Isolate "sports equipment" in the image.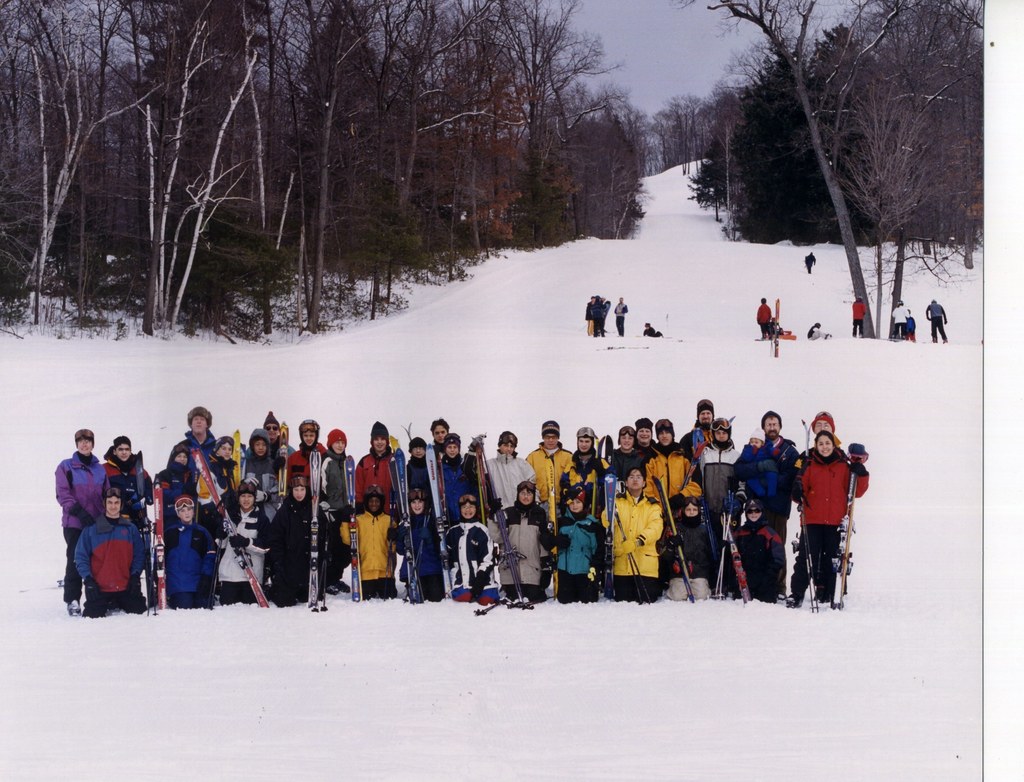
Isolated region: pyautogui.locateOnScreen(832, 468, 858, 613).
